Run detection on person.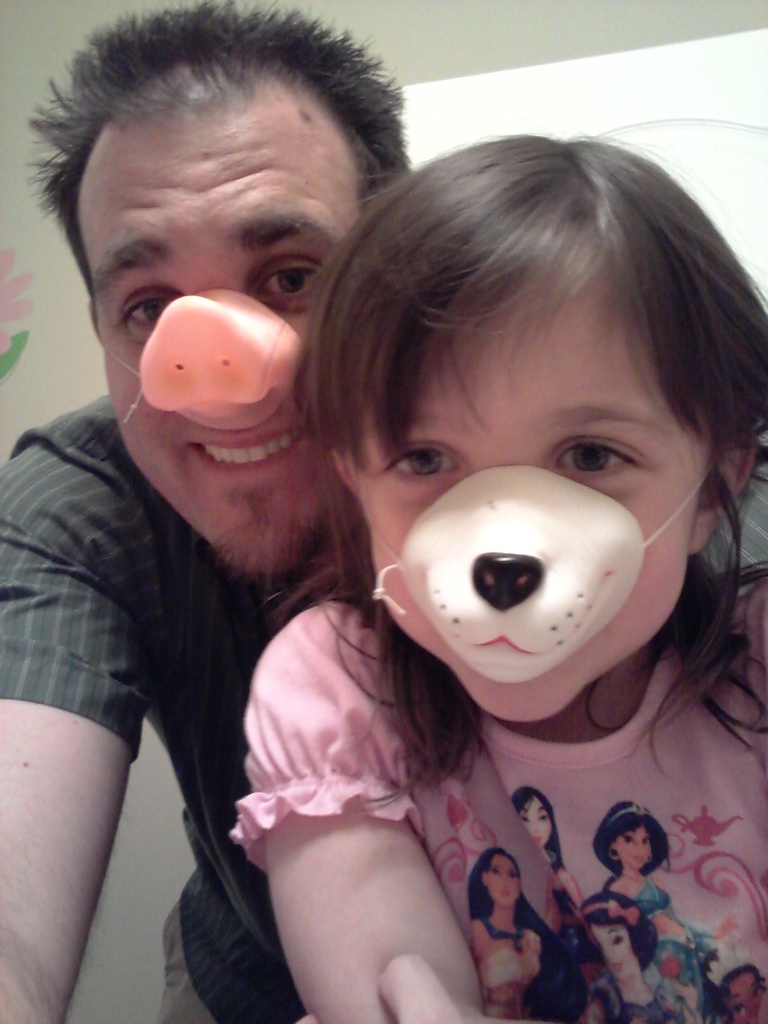
Result: [226, 130, 767, 1023].
